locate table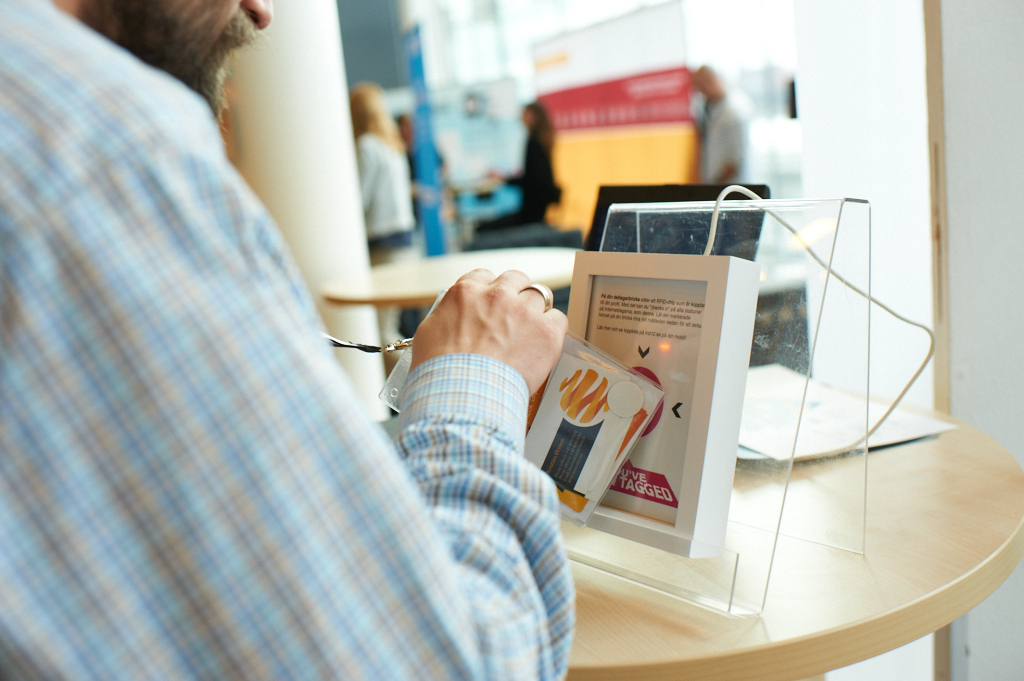
bbox=[570, 386, 1023, 678]
